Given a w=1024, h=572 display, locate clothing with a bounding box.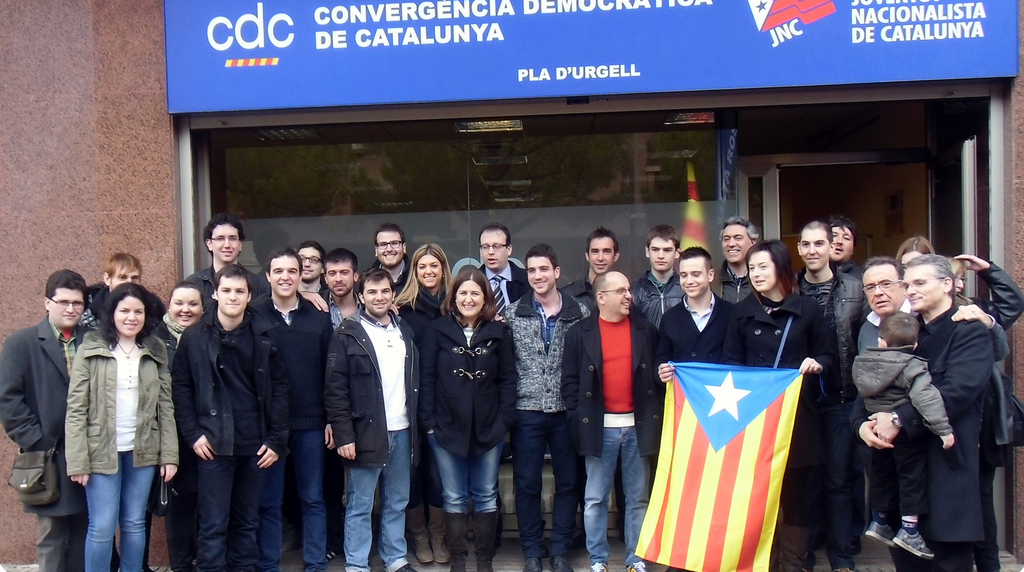
Located: bbox(187, 263, 216, 309).
